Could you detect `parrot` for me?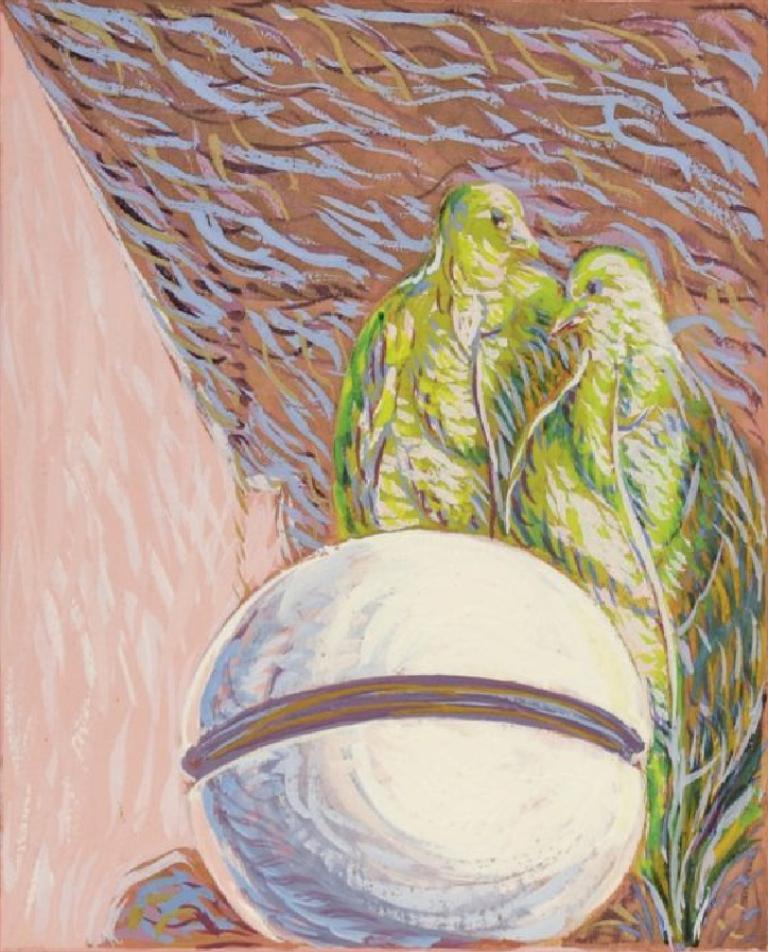
Detection result: [498,237,767,948].
